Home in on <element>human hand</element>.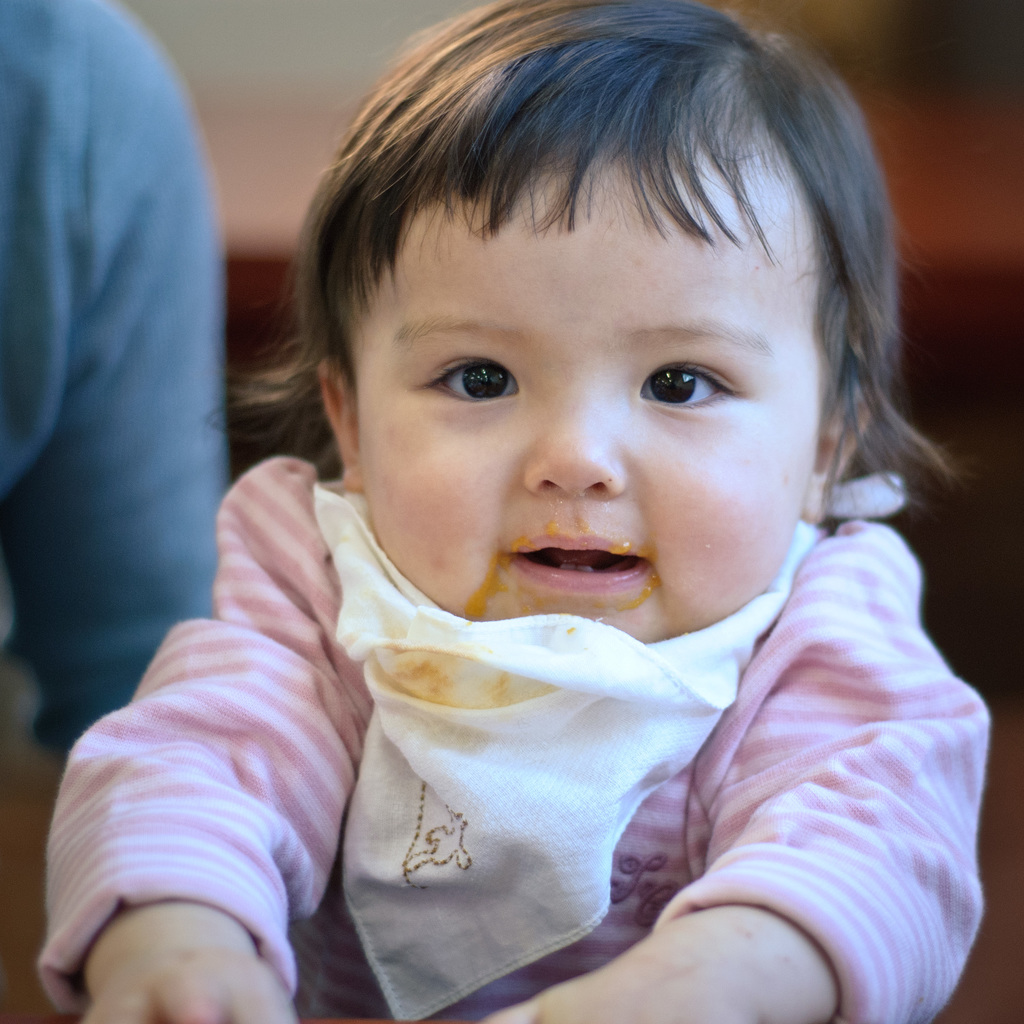
Homed in at 483, 977, 584, 1023.
